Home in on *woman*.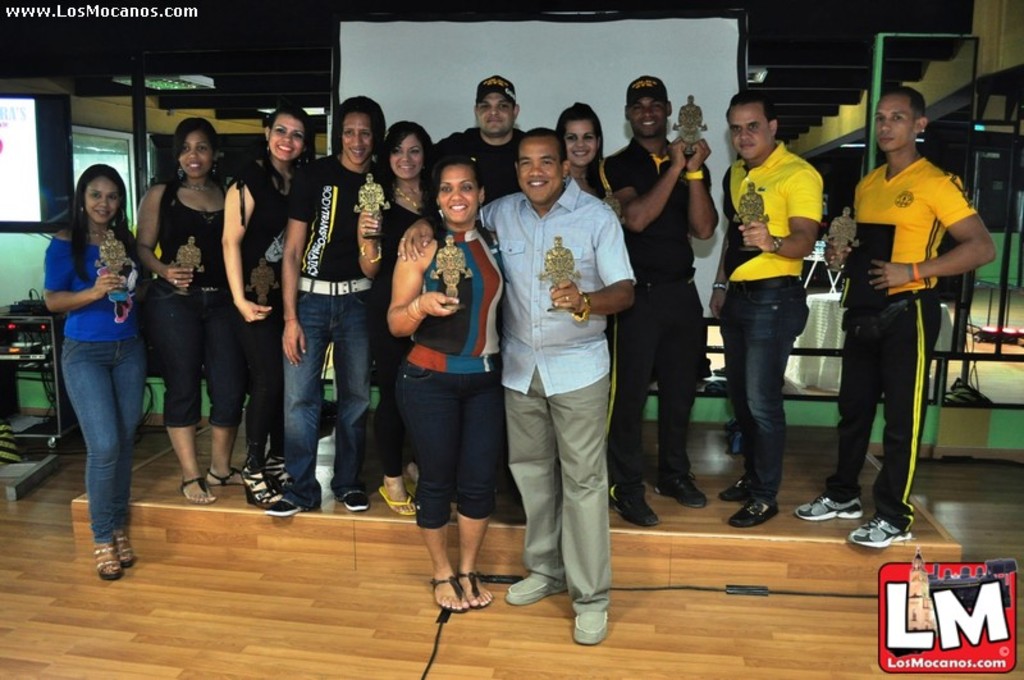
Homed in at BBox(29, 142, 163, 569).
